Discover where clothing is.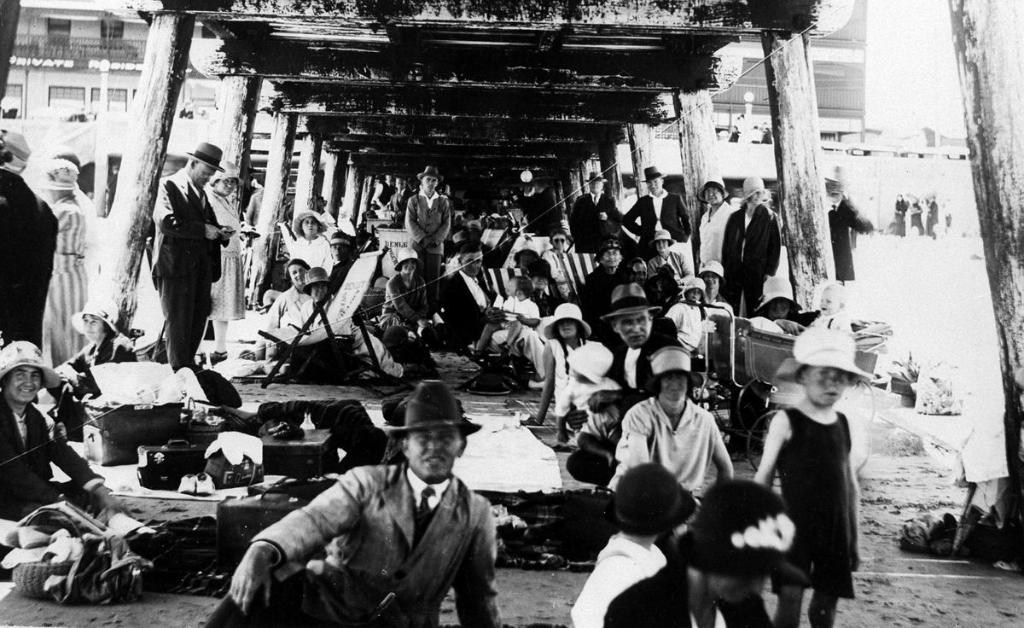
Discovered at region(404, 187, 451, 282).
